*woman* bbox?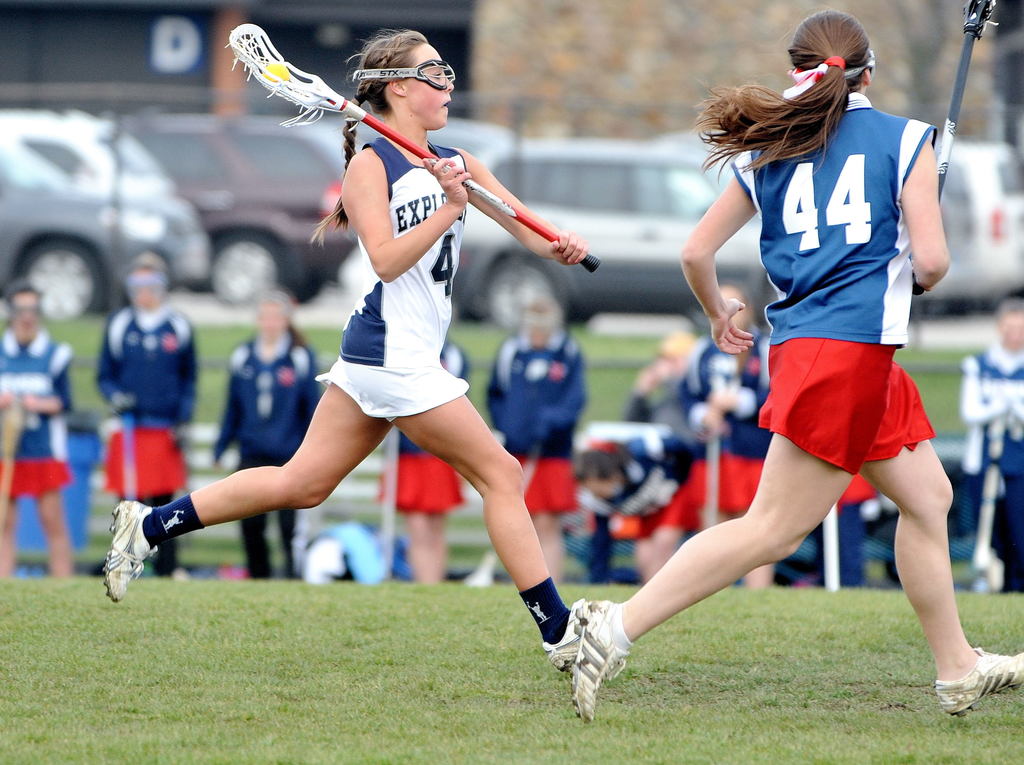
select_region(658, 299, 792, 600)
